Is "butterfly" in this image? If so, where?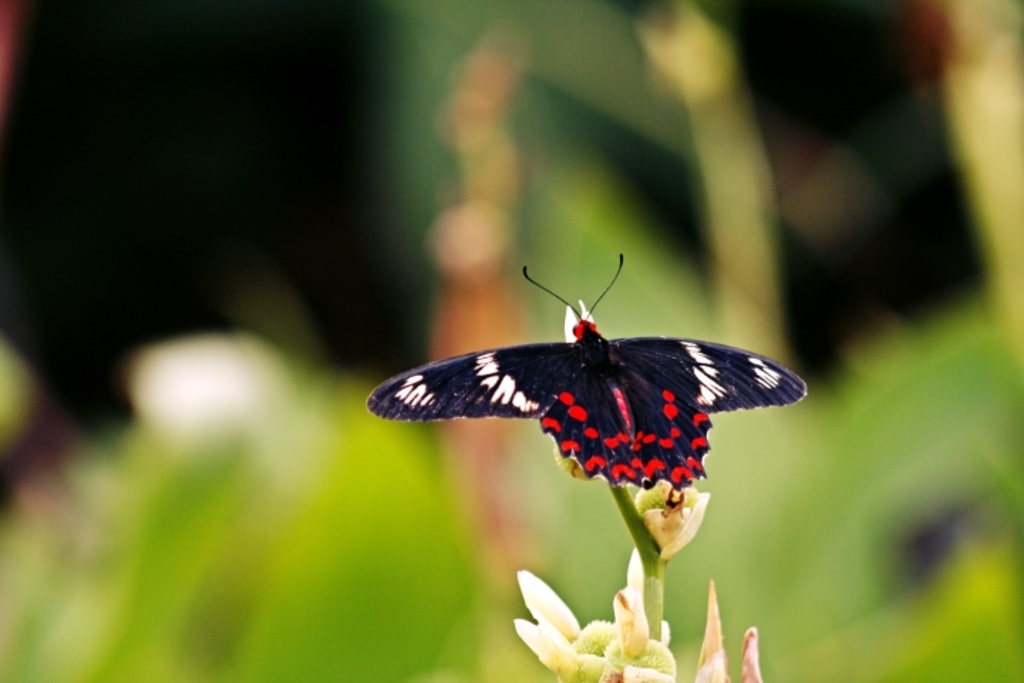
Yes, at (380, 246, 779, 514).
